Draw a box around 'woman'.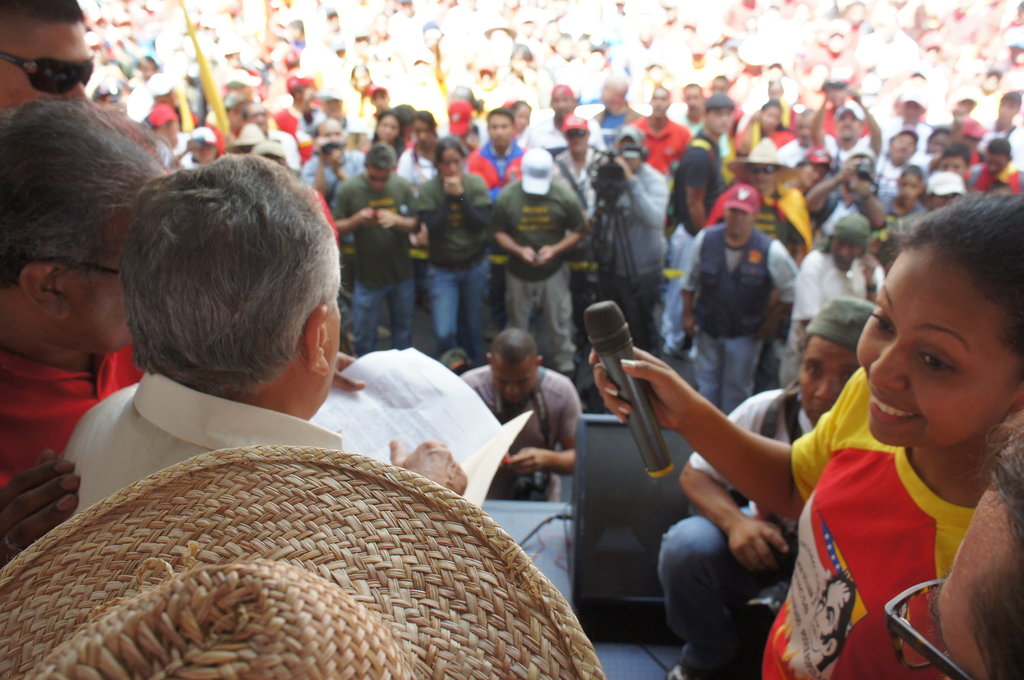
x1=759 y1=195 x2=1023 y2=678.
